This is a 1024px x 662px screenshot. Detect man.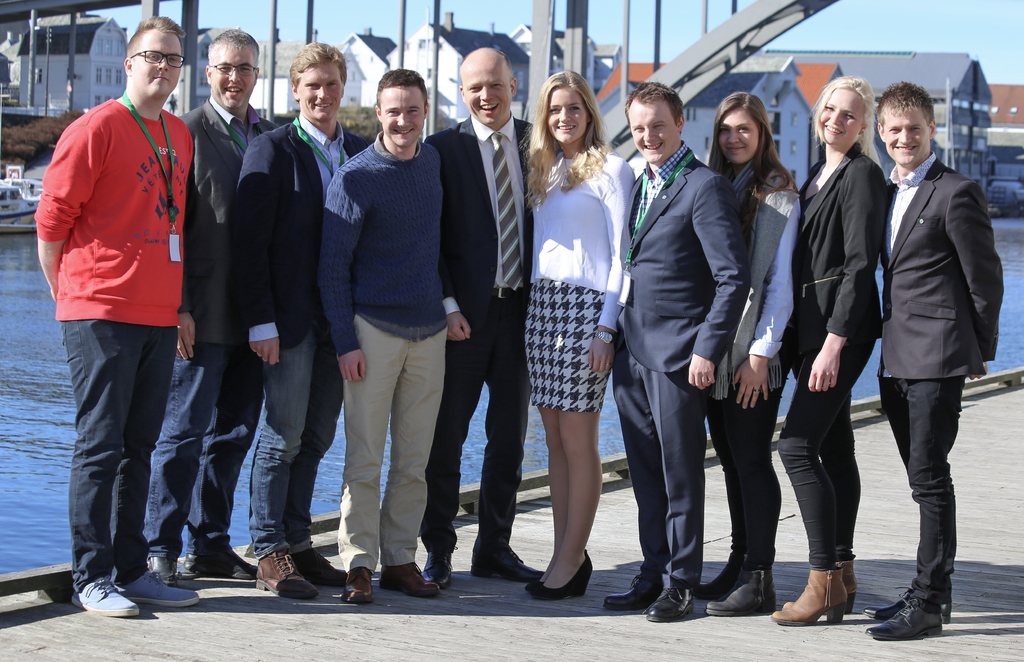
l=604, t=78, r=749, b=624.
